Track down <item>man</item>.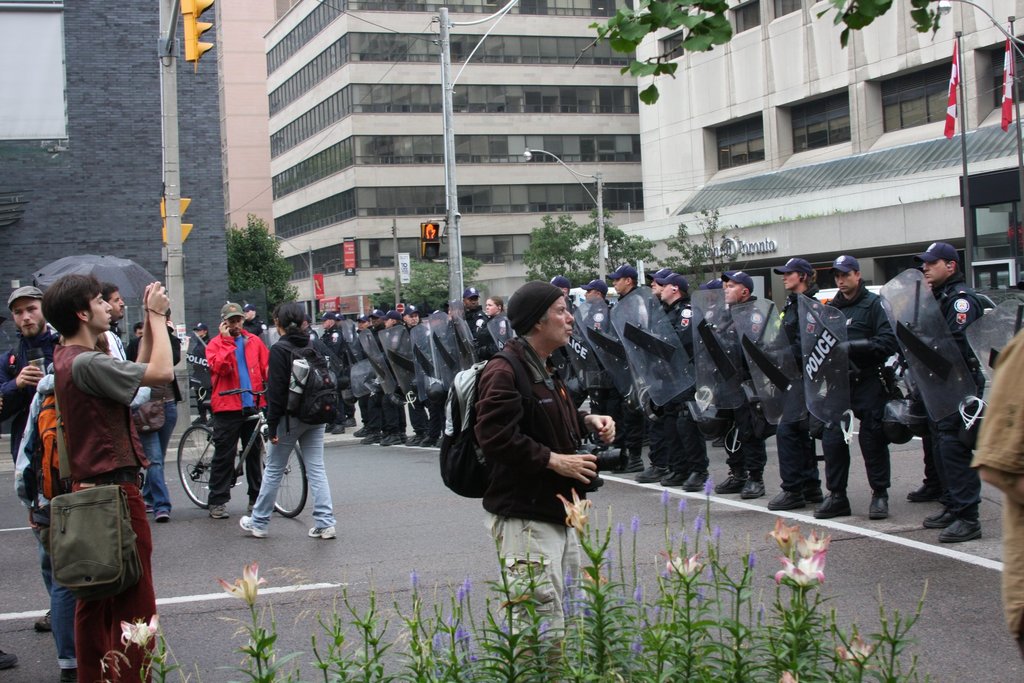
Tracked to bbox=[572, 283, 611, 418].
